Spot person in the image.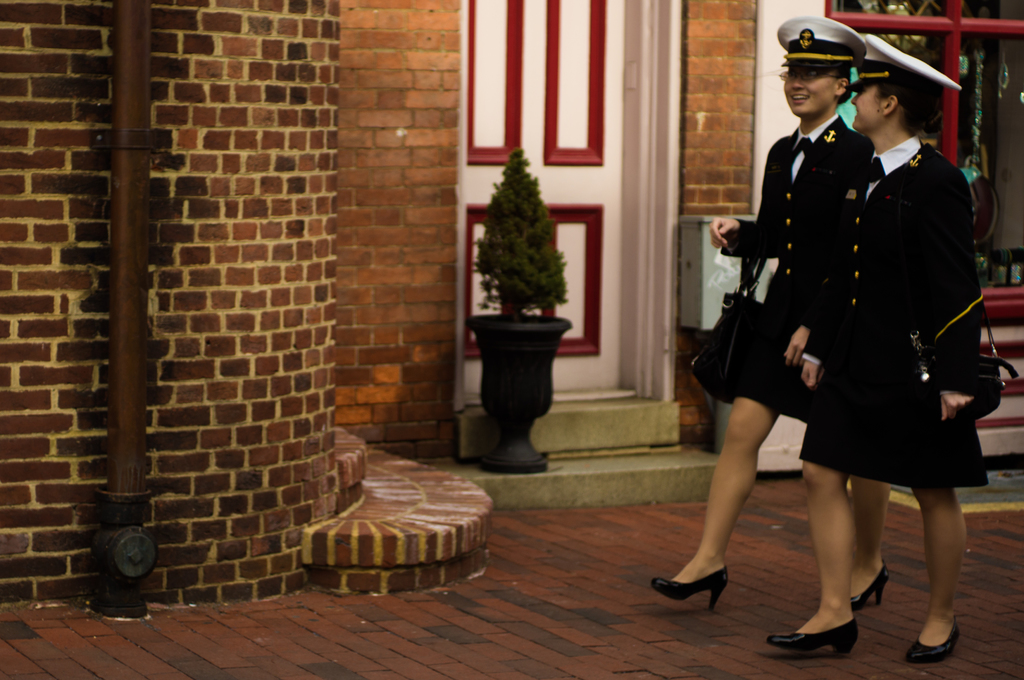
person found at 653,12,893,617.
